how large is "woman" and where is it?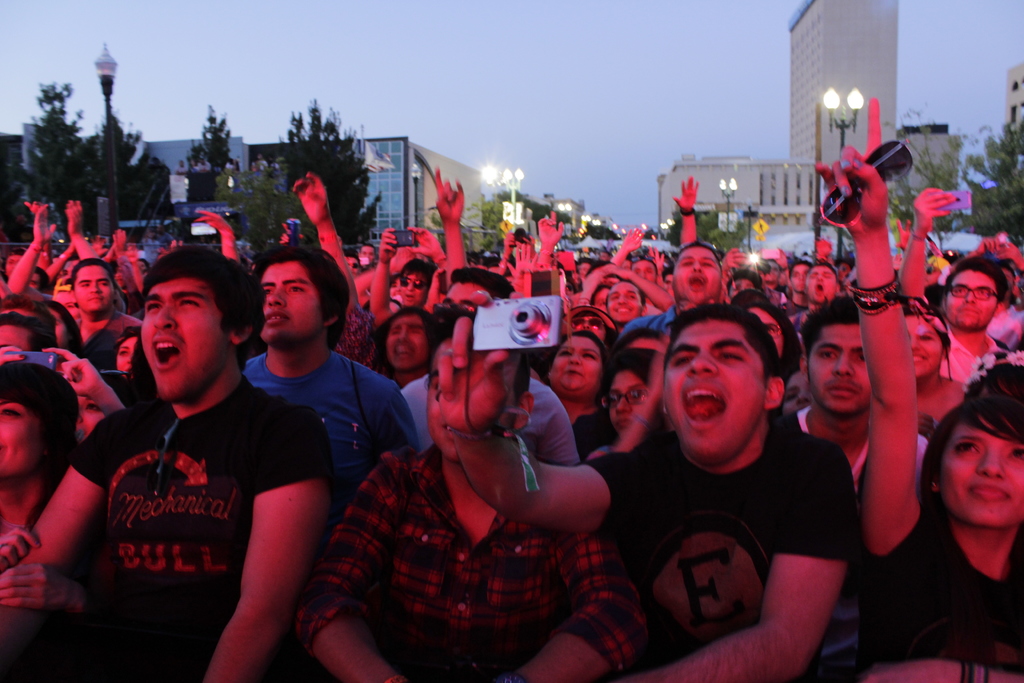
Bounding box: 547:338:598:438.
